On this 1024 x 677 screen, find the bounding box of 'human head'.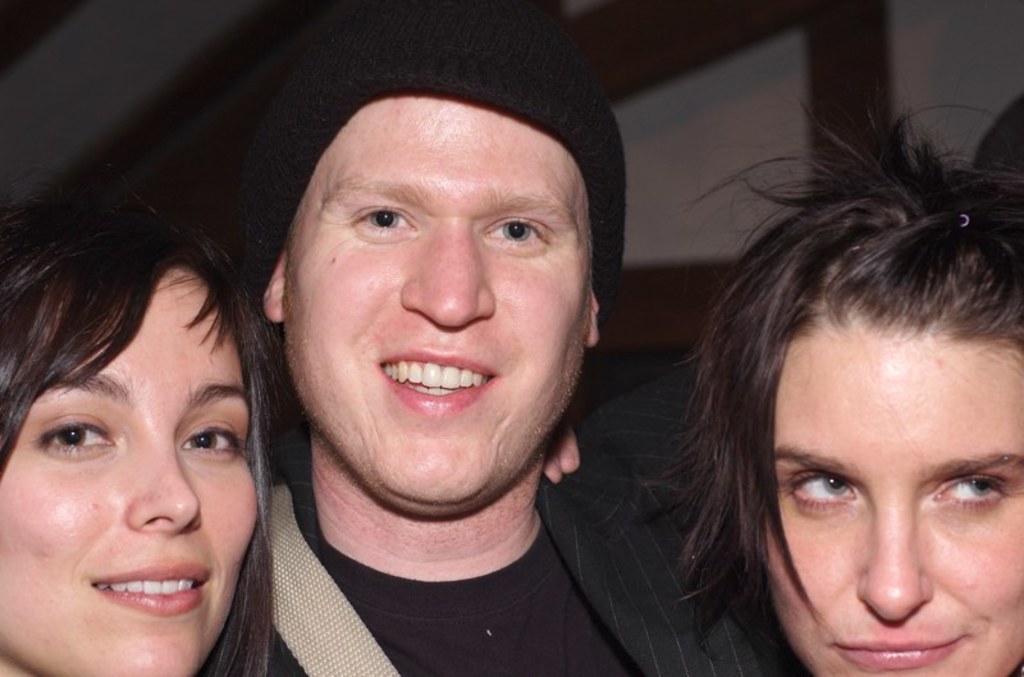
Bounding box: [236, 42, 622, 523].
